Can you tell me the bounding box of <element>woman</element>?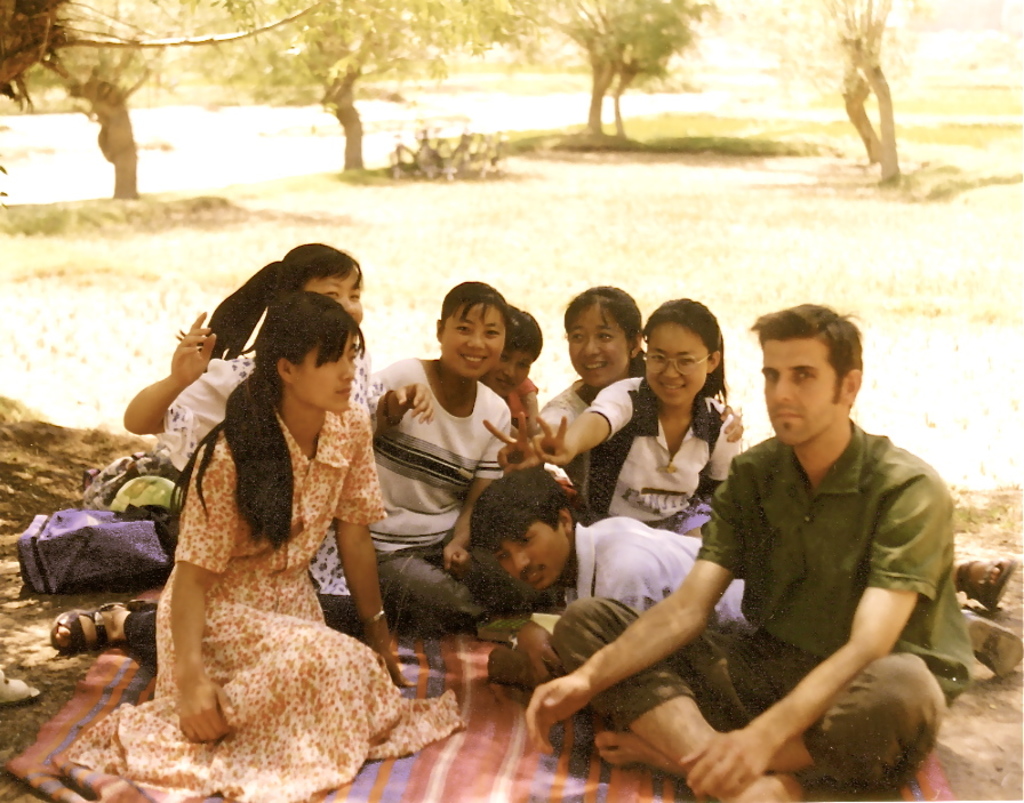
<bbox>520, 281, 752, 531</bbox>.
